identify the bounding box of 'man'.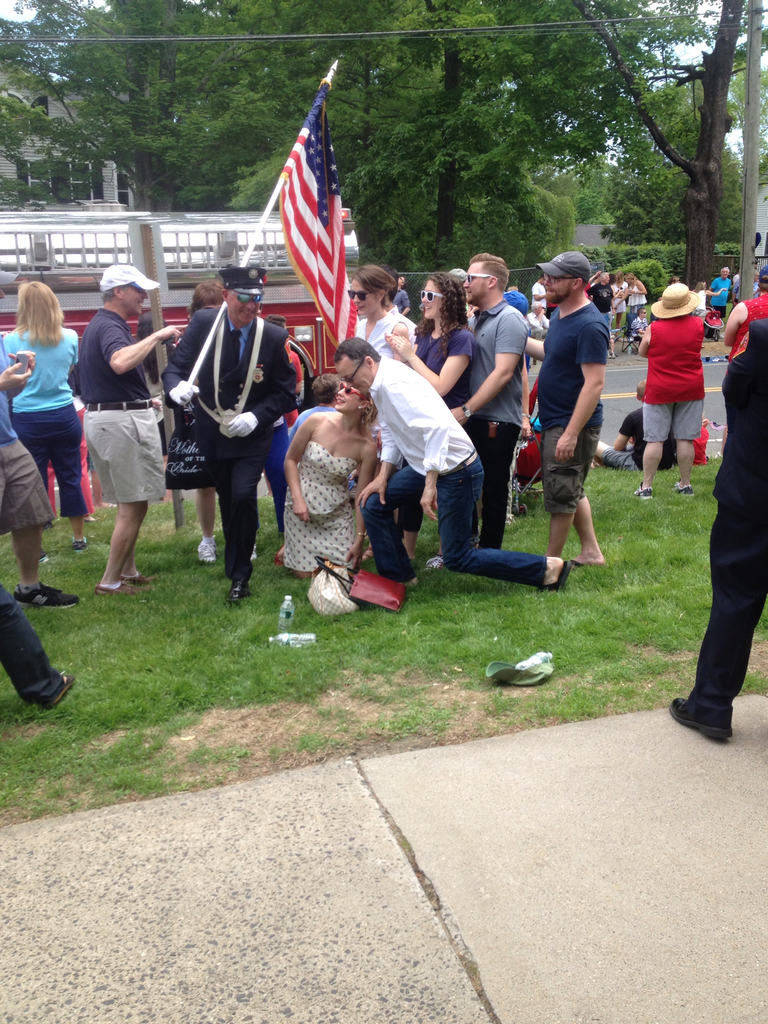
l=329, t=338, r=569, b=595.
